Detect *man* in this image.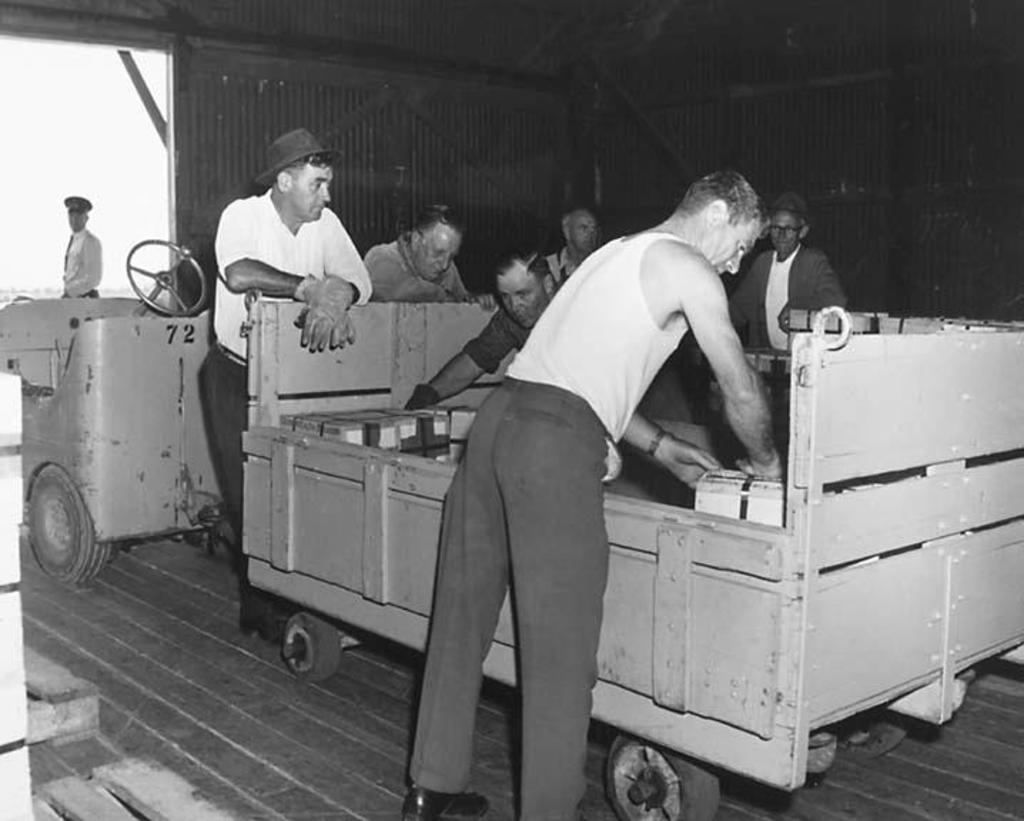
Detection: 415 170 760 820.
